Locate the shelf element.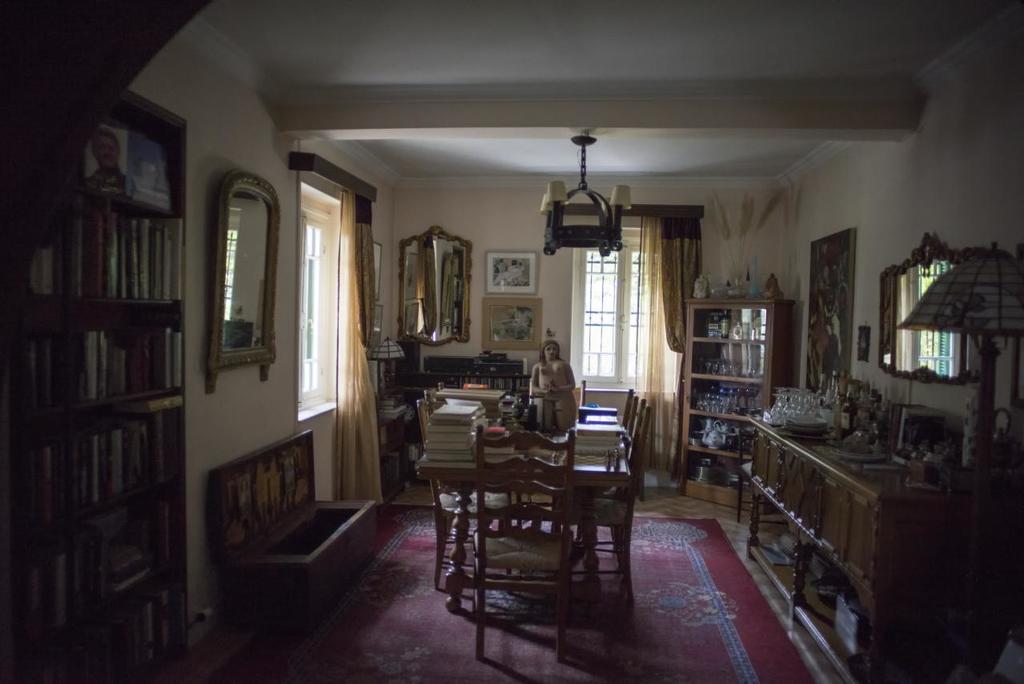
Element bbox: Rect(665, 292, 797, 493).
